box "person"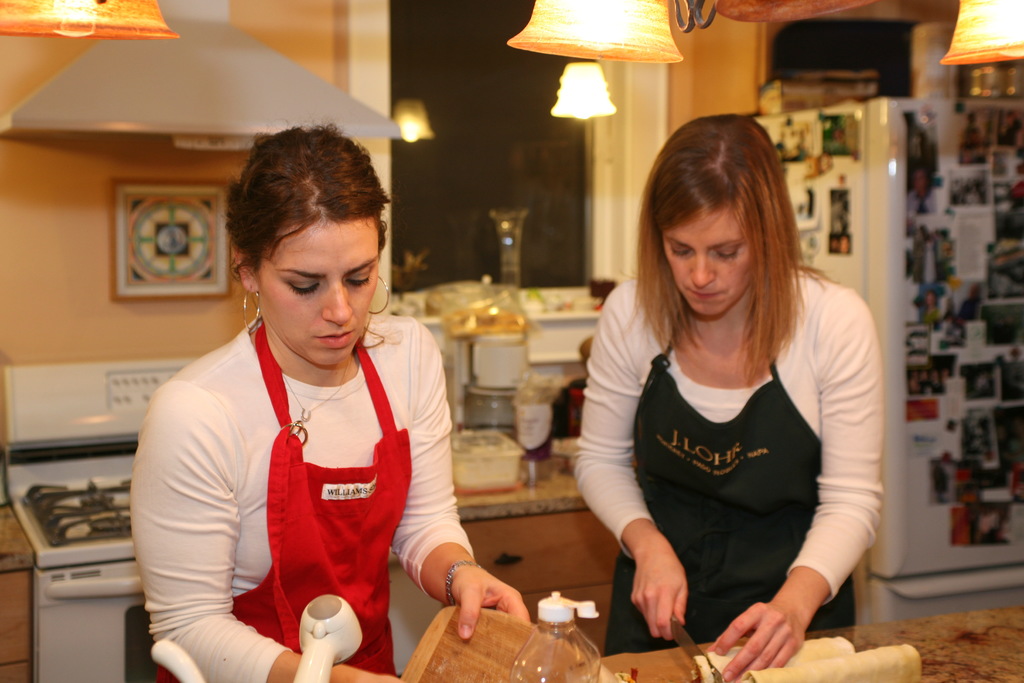
x1=135, y1=128, x2=474, y2=682
